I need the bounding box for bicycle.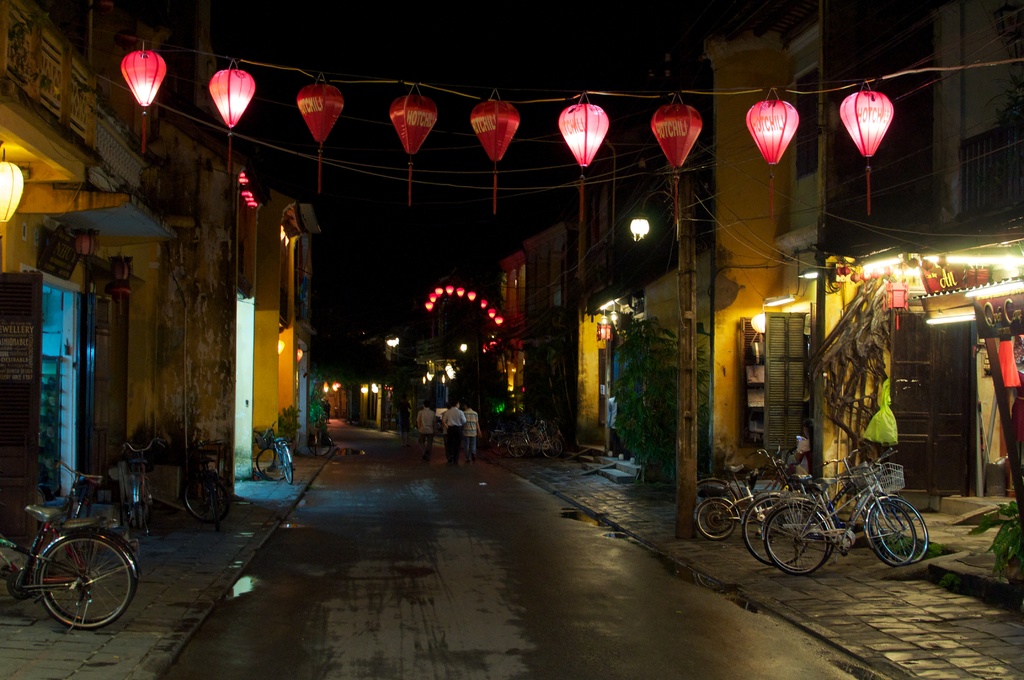
Here it is: pyautogui.locateOnScreen(53, 460, 104, 566).
